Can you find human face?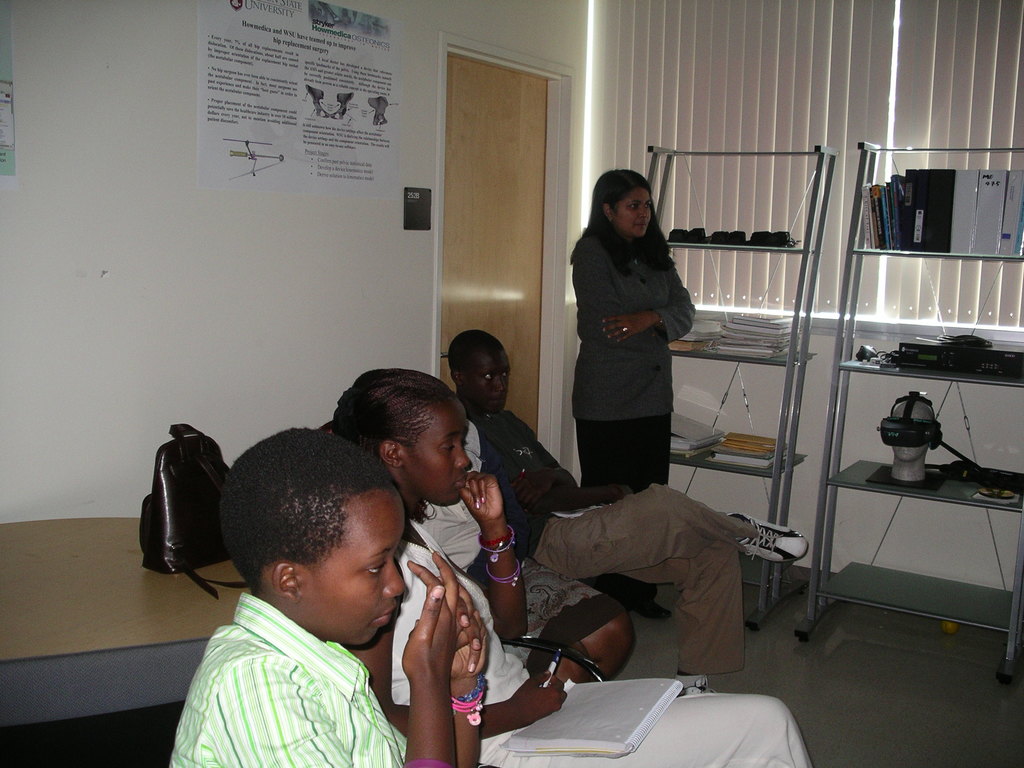
Yes, bounding box: (x1=399, y1=406, x2=474, y2=504).
